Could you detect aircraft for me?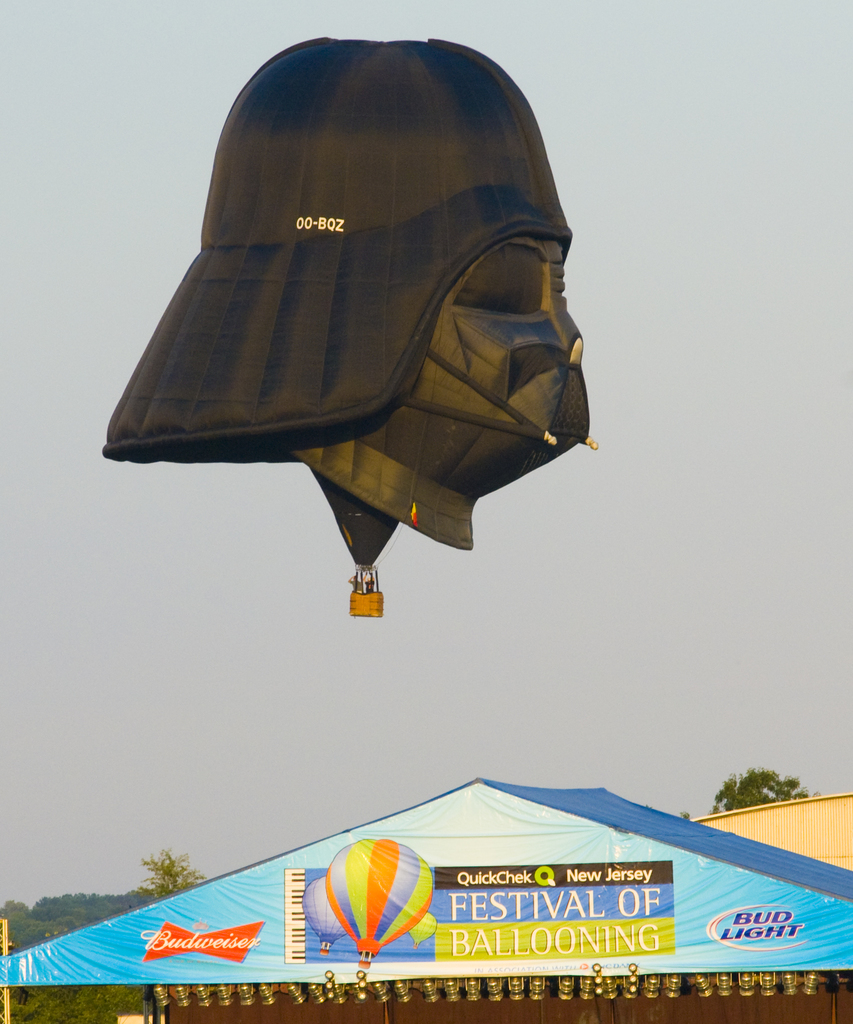
Detection result: region(408, 909, 434, 951).
